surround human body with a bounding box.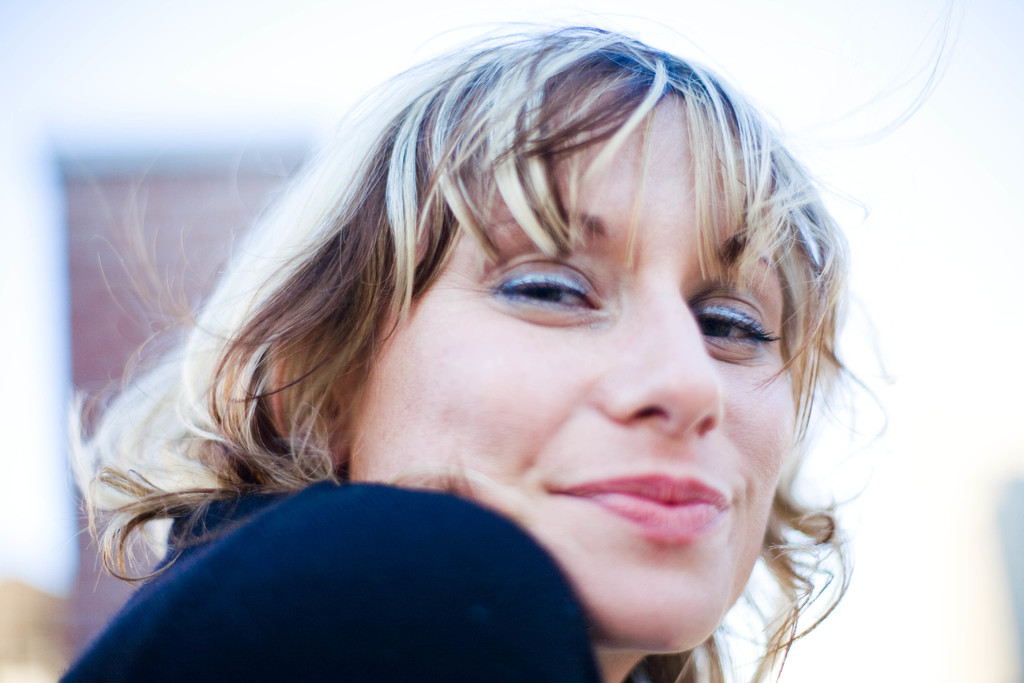
x1=48 y1=0 x2=972 y2=682.
